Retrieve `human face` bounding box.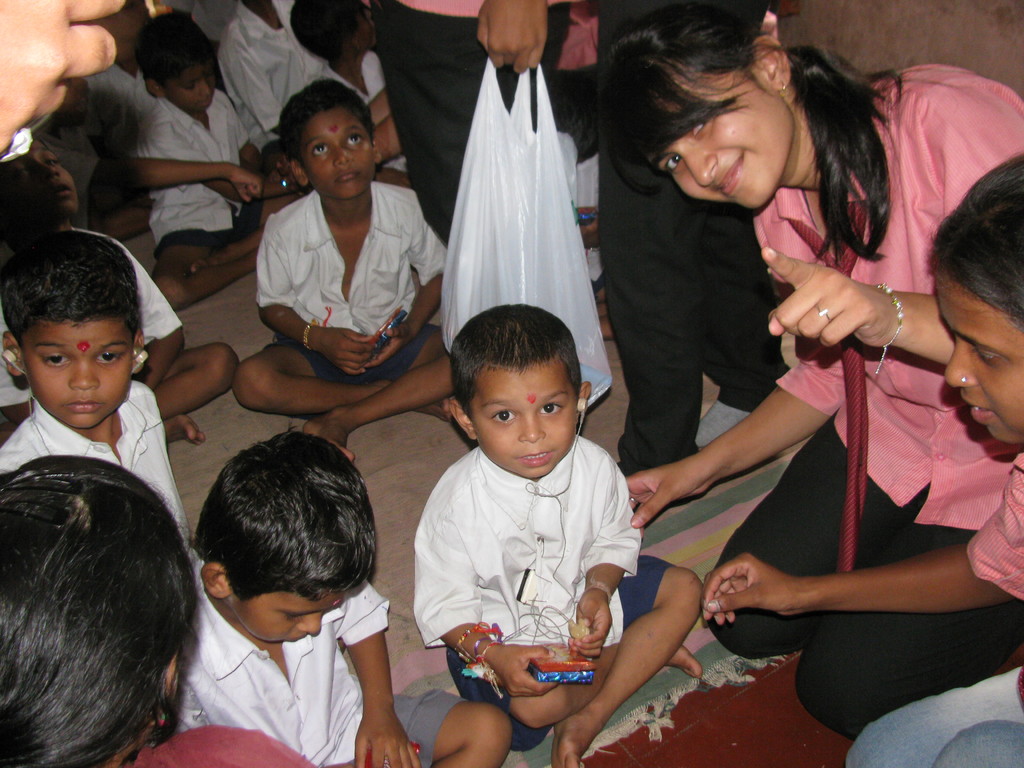
Bounding box: rect(228, 591, 354, 643).
